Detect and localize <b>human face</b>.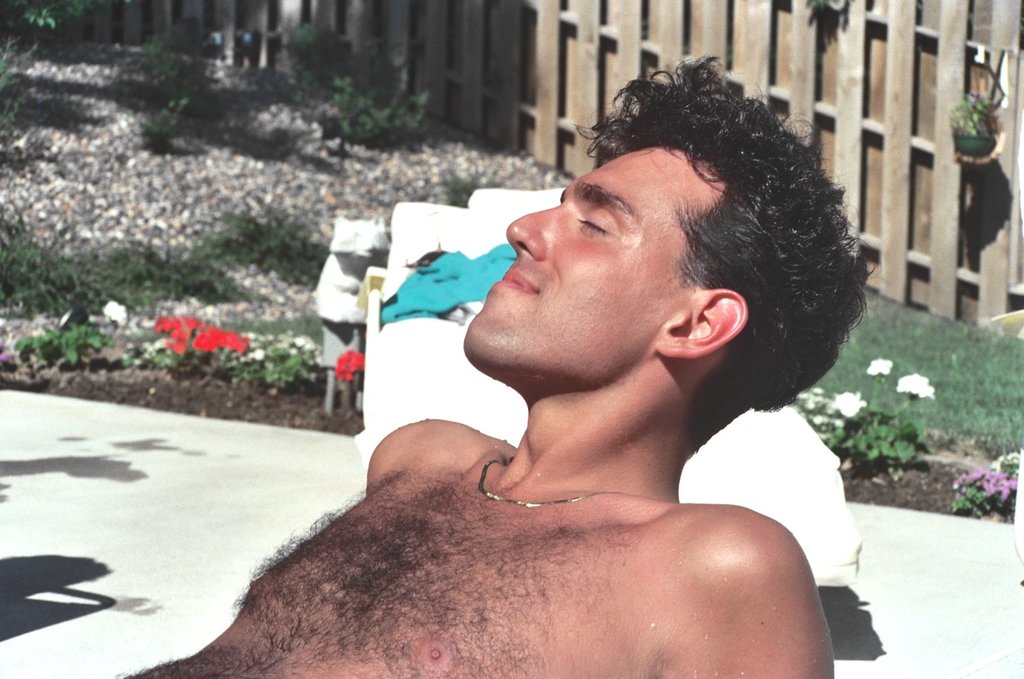
Localized at select_region(466, 144, 725, 390).
